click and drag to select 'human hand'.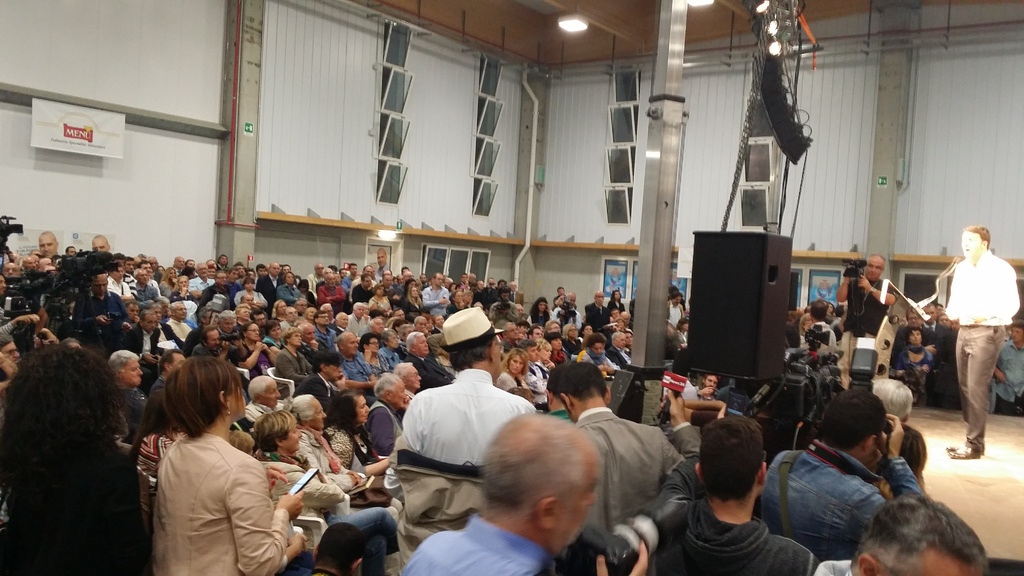
Selection: (x1=15, y1=312, x2=42, y2=324).
